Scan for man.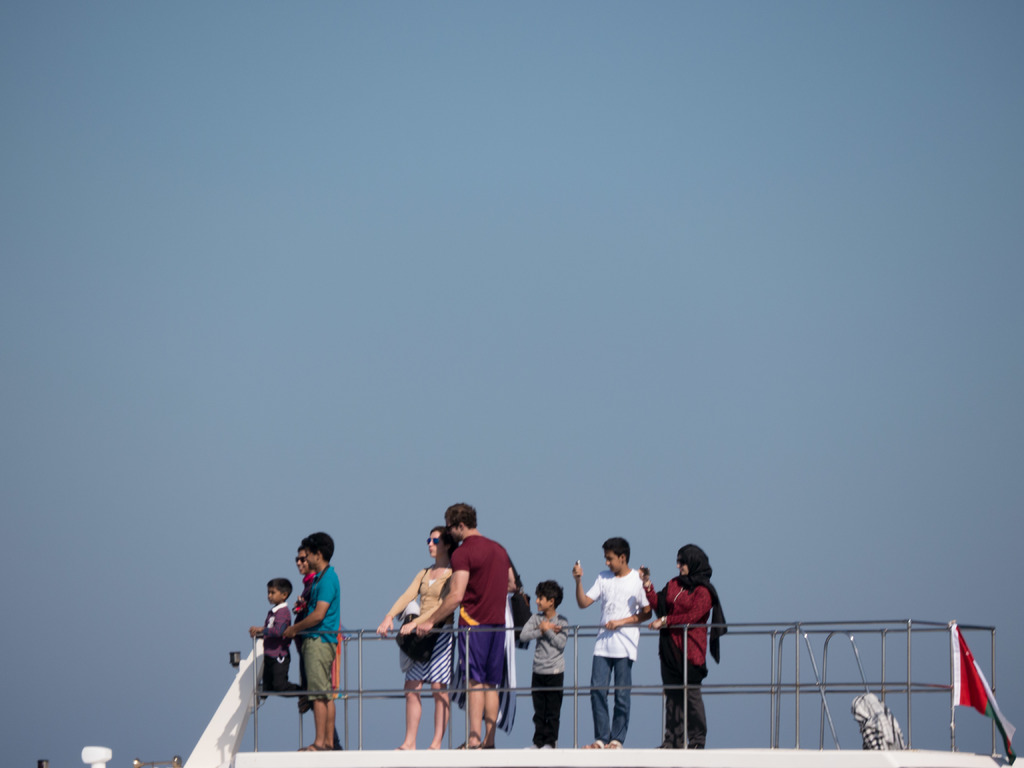
Scan result: bbox=[384, 506, 514, 751].
